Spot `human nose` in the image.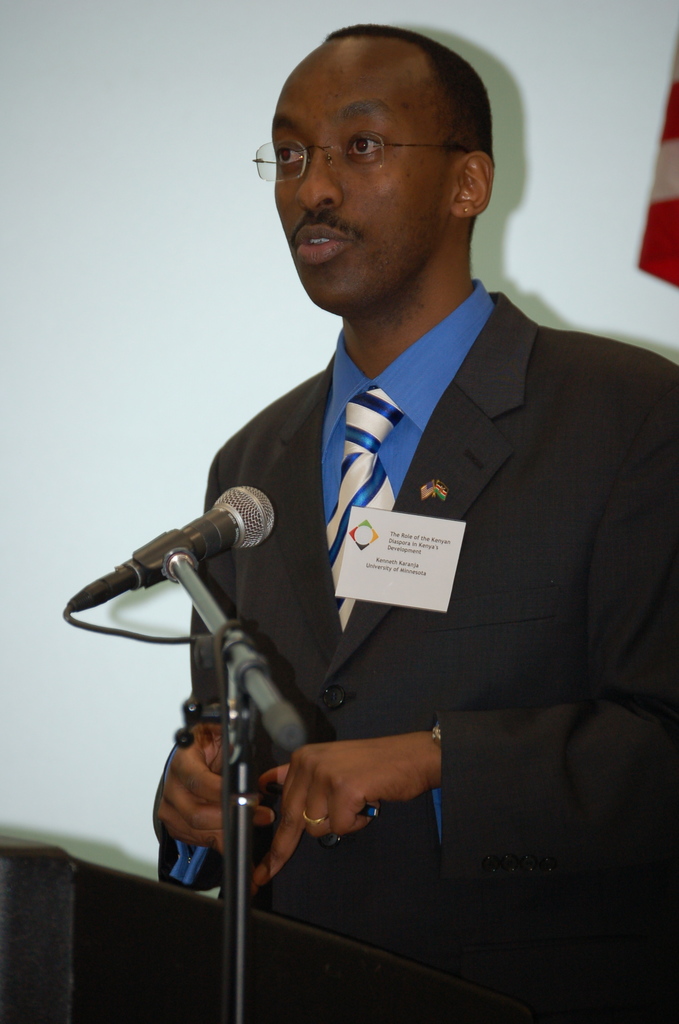
`human nose` found at 291 139 339 214.
